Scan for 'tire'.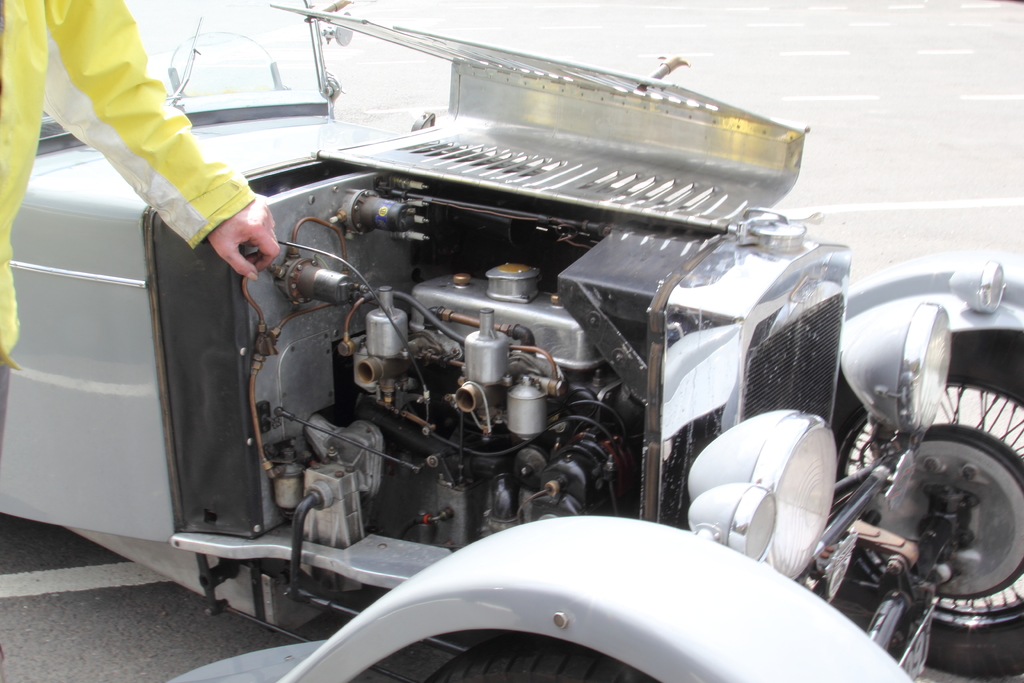
Scan result: 840, 336, 1023, 677.
